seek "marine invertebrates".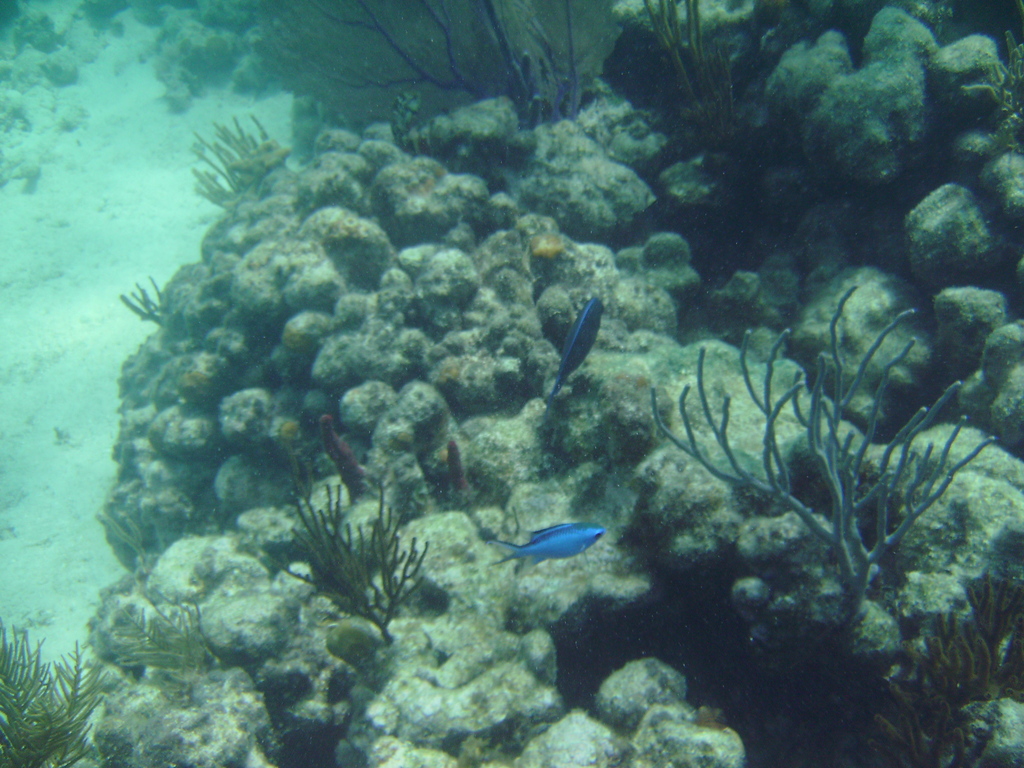
{"x1": 97, "y1": 554, "x2": 271, "y2": 692}.
